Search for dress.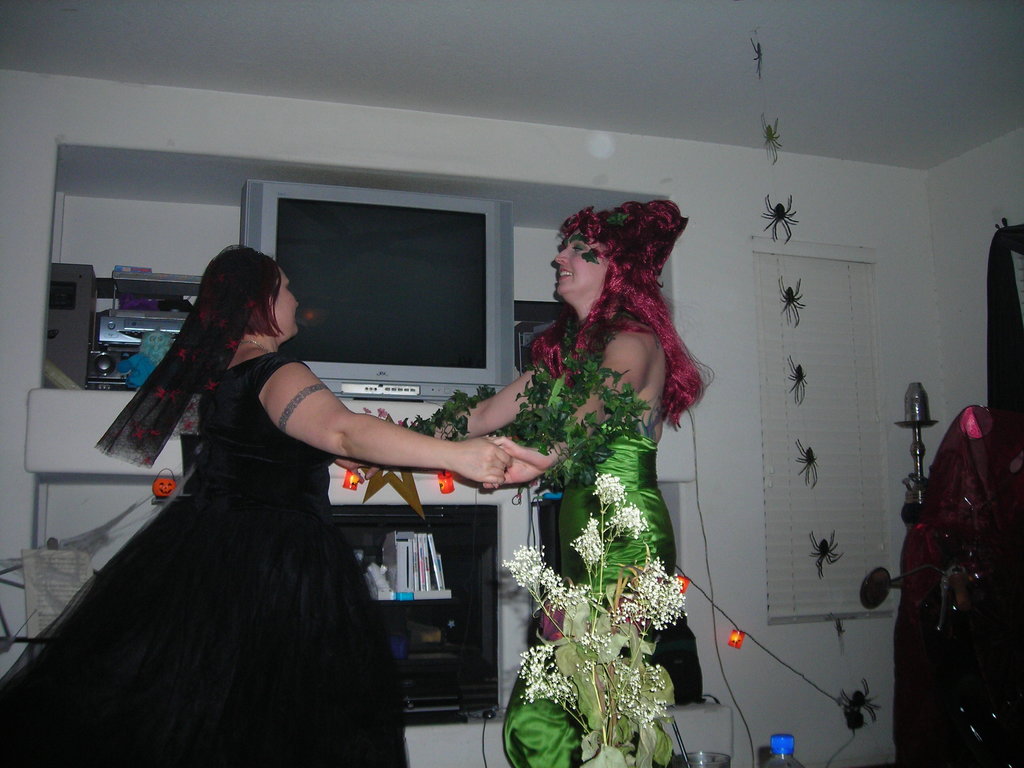
Found at l=0, t=352, r=415, b=767.
